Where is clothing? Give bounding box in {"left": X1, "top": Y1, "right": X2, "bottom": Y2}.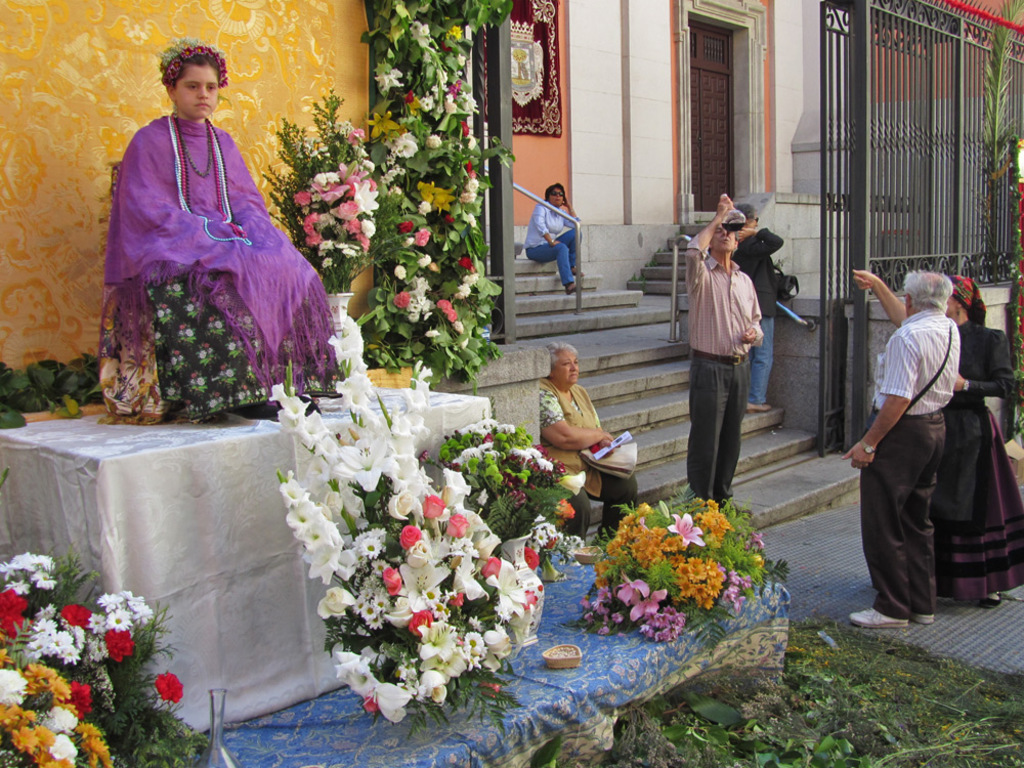
{"left": 526, "top": 197, "right": 583, "bottom": 286}.
